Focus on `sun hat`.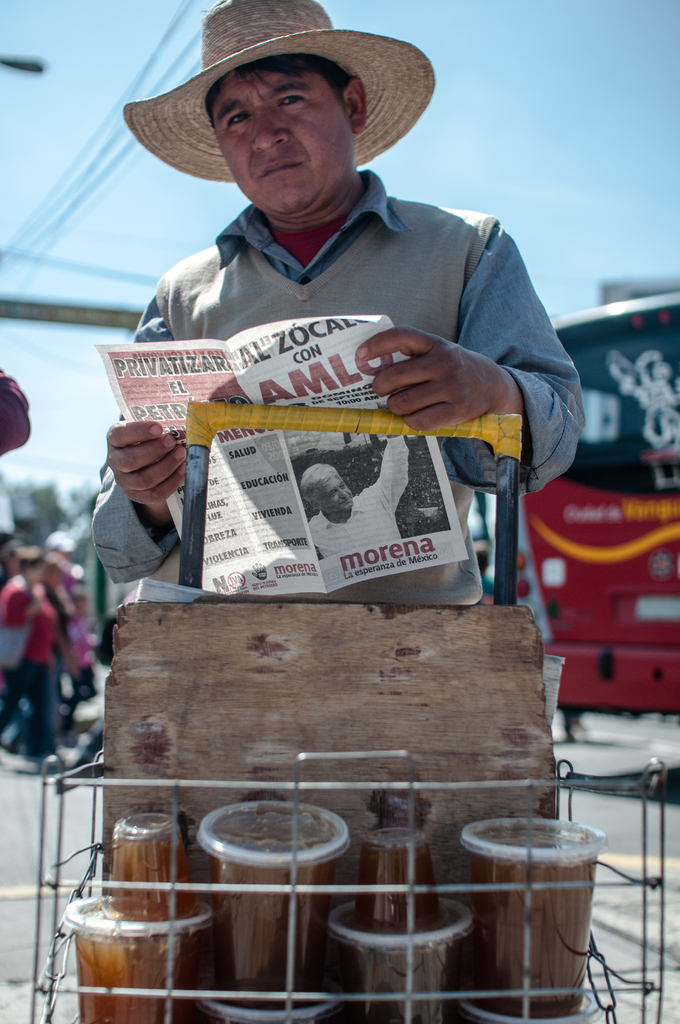
Focused at left=118, top=0, right=438, bottom=188.
